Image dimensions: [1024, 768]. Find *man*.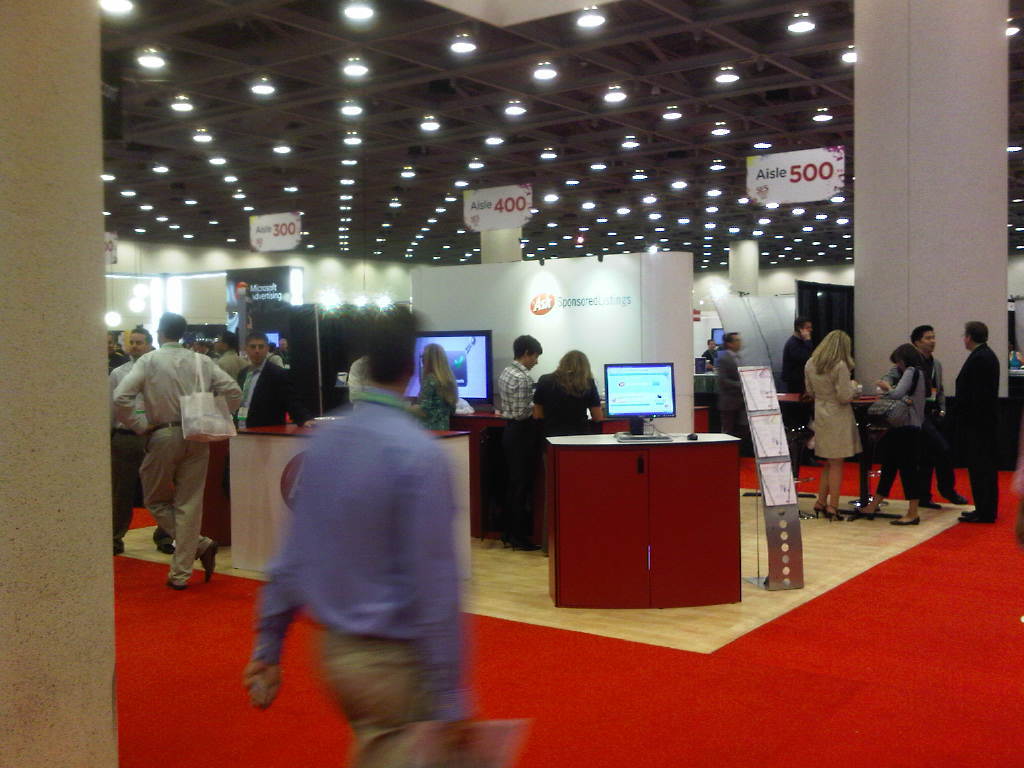
x1=231, y1=320, x2=483, y2=736.
